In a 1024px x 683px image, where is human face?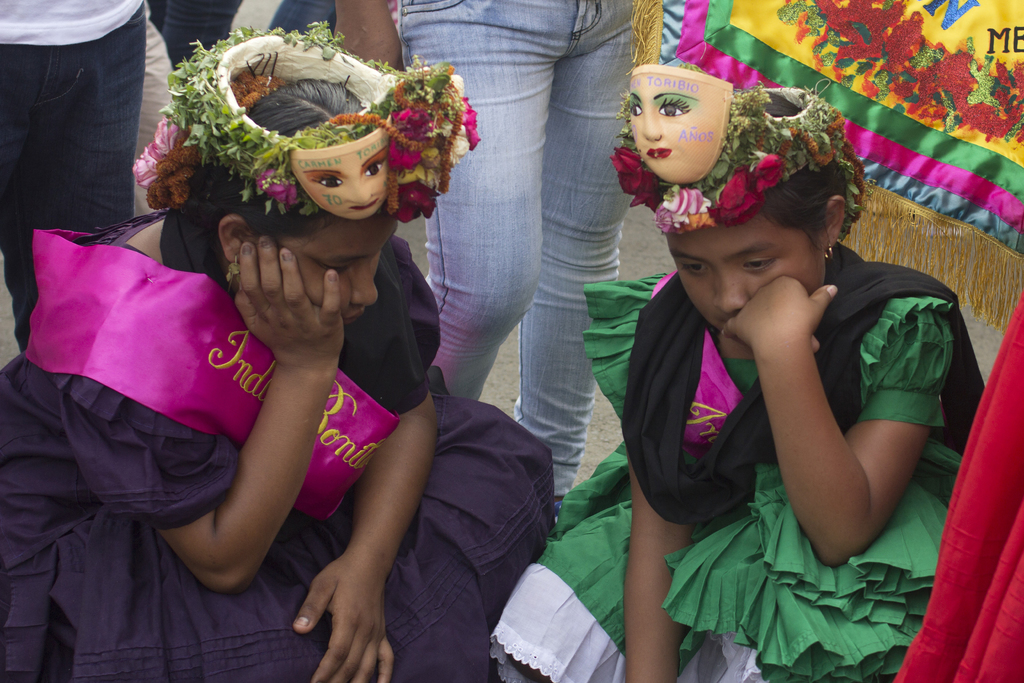
box(620, 60, 749, 183).
